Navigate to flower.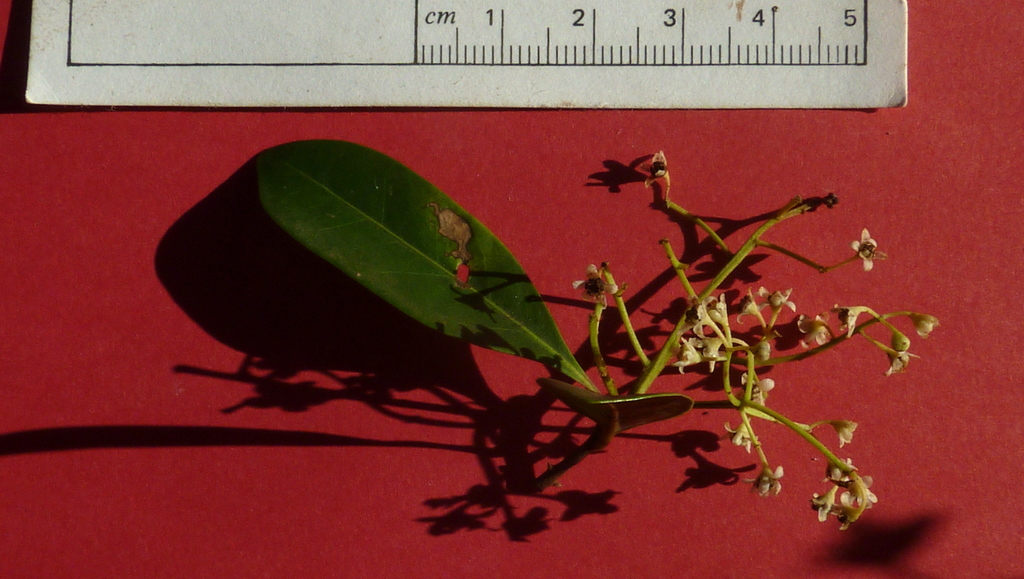
Navigation target: bbox(570, 261, 619, 302).
